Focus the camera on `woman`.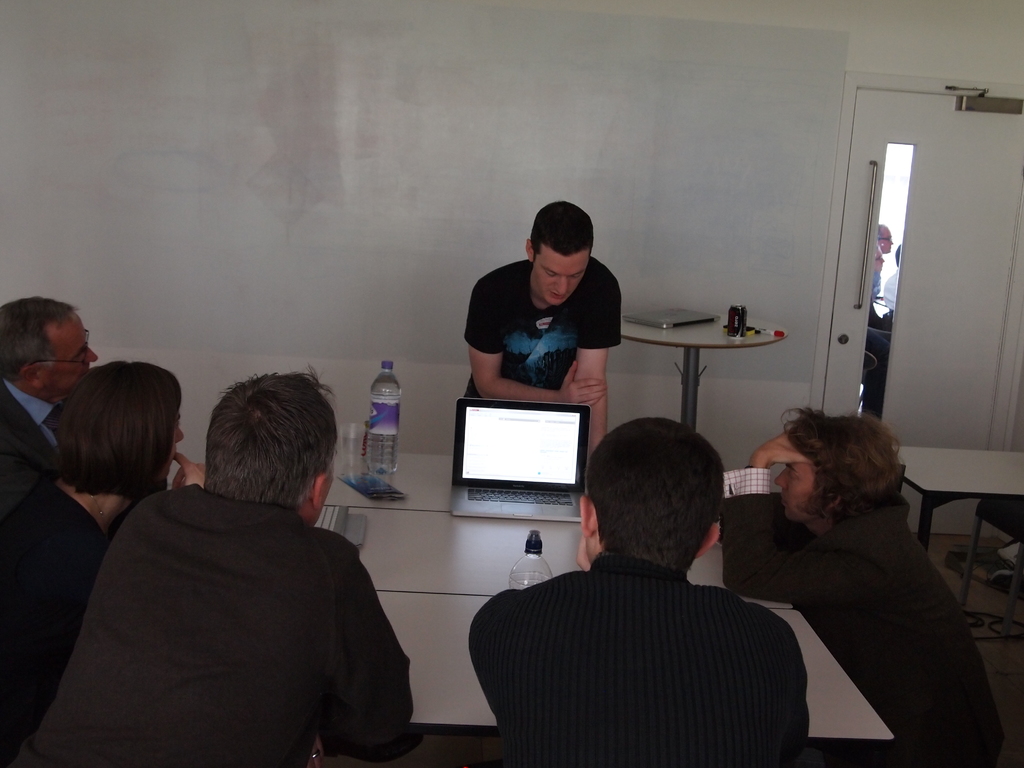
Focus region: l=2, t=365, r=221, b=762.
